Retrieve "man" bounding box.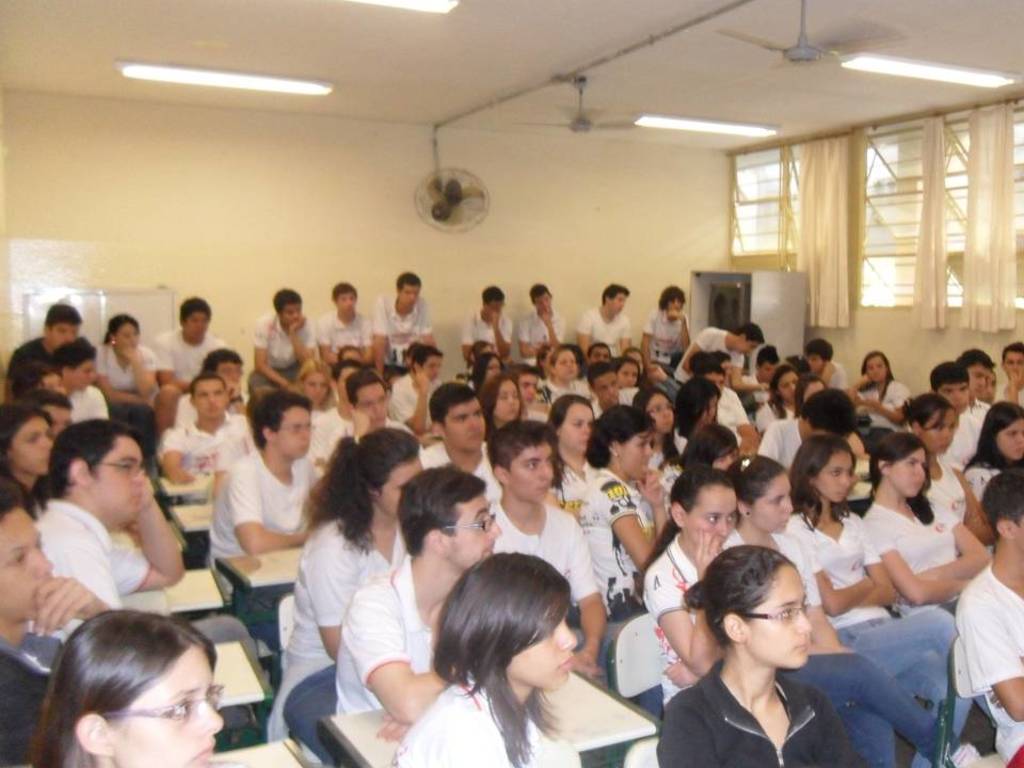
Bounding box: 956:346:994:429.
